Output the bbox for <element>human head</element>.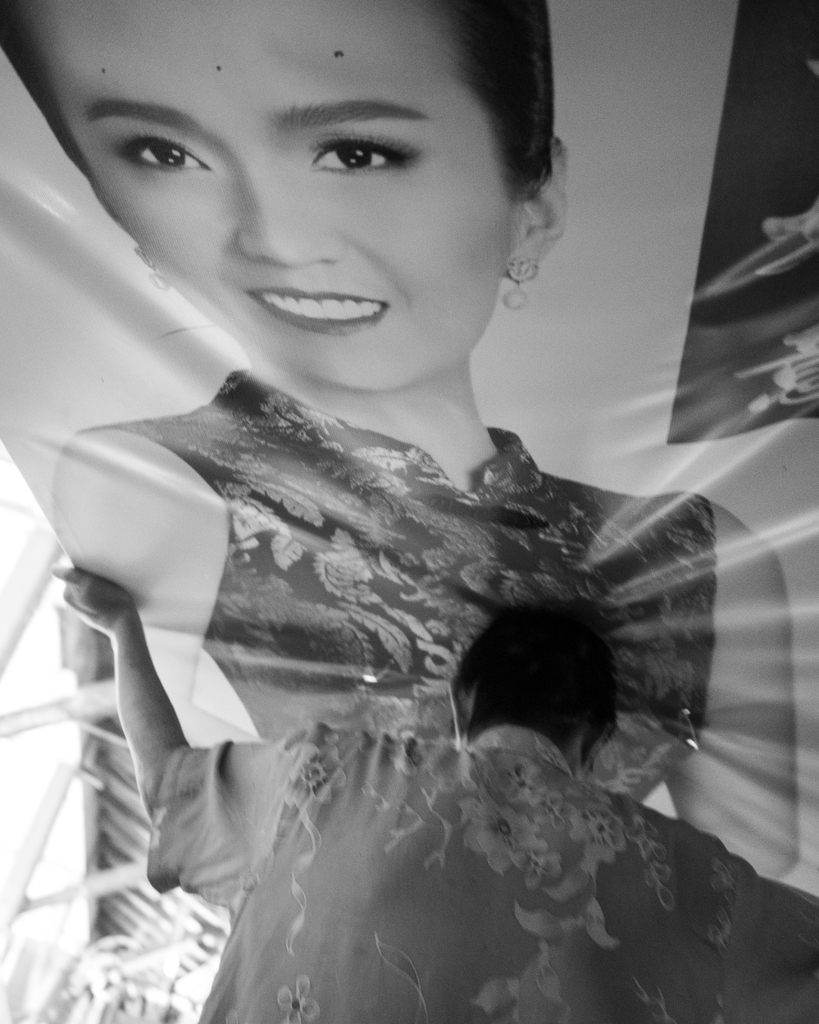
60/9/575/382.
